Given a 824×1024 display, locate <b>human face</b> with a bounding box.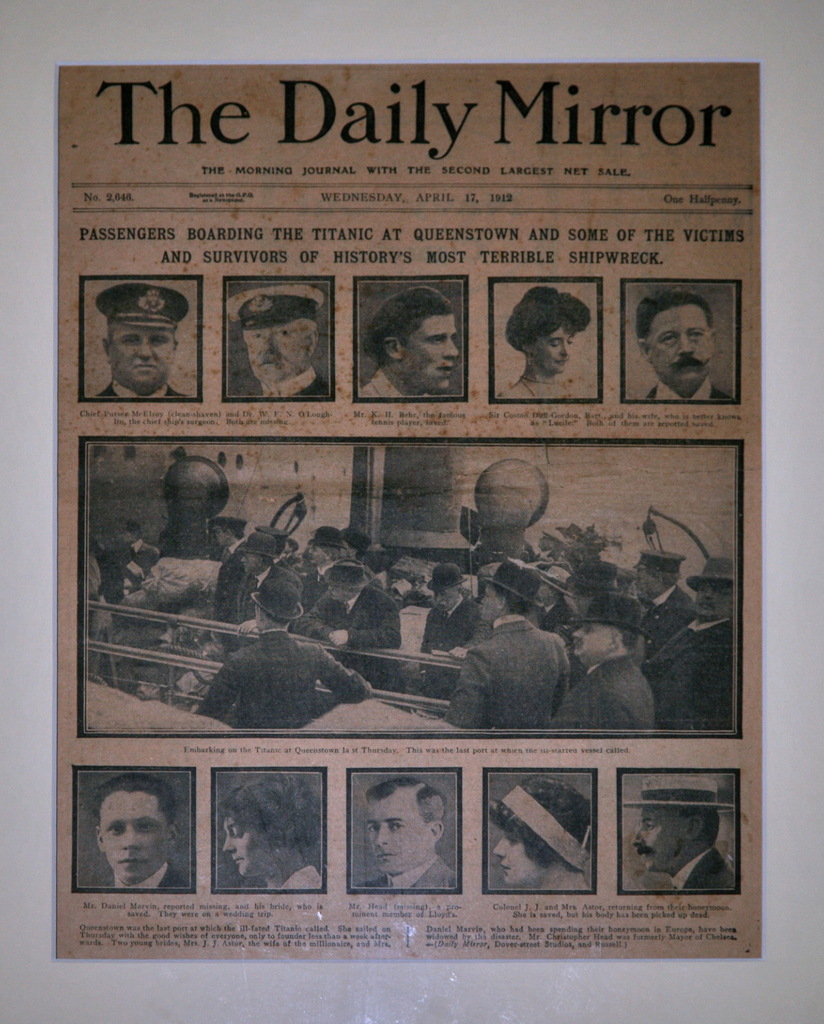
Located: select_region(647, 302, 715, 388).
